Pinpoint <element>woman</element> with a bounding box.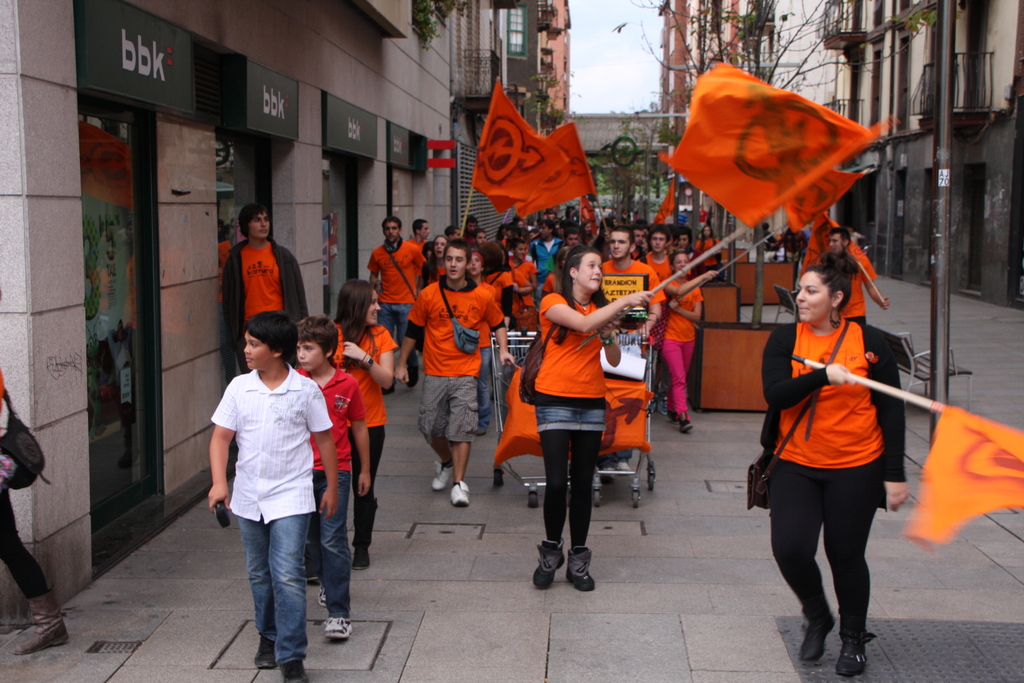
(326,278,399,567).
